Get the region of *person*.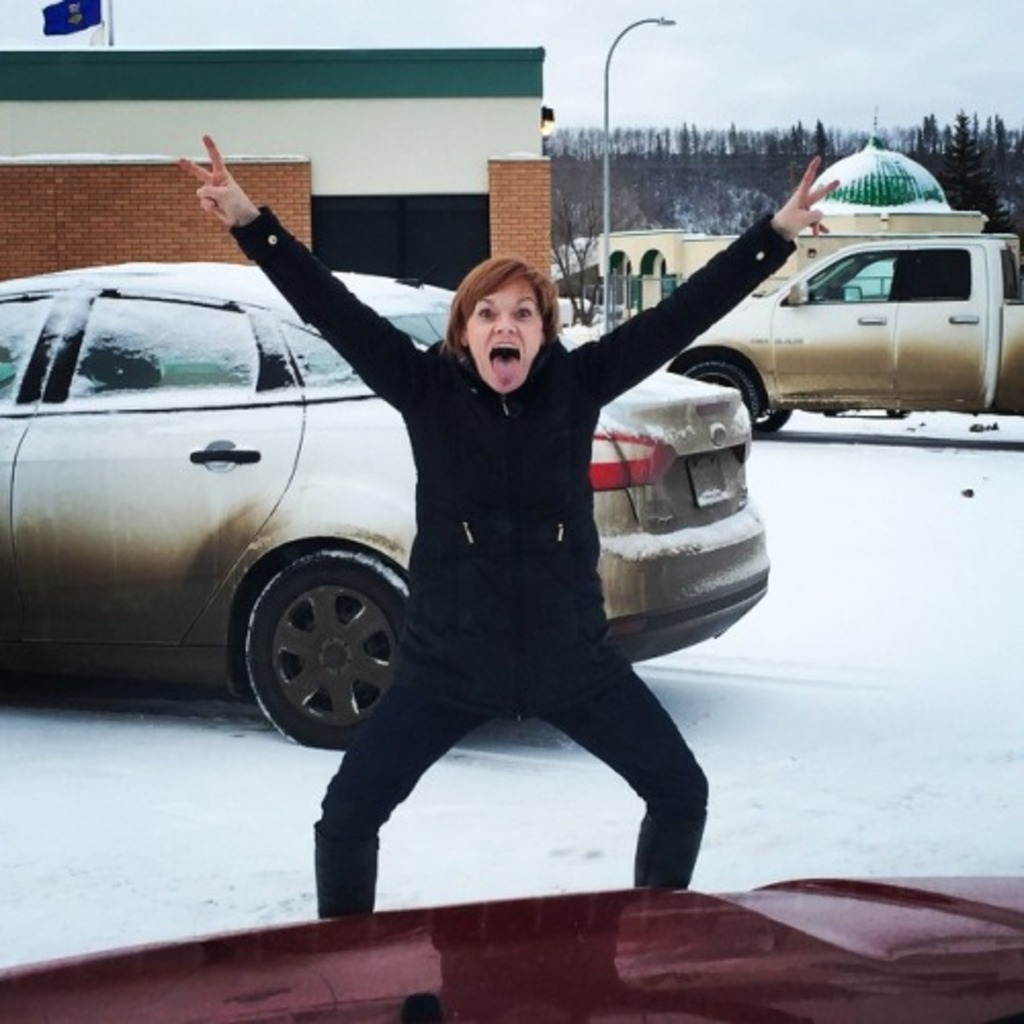
176:119:842:924.
